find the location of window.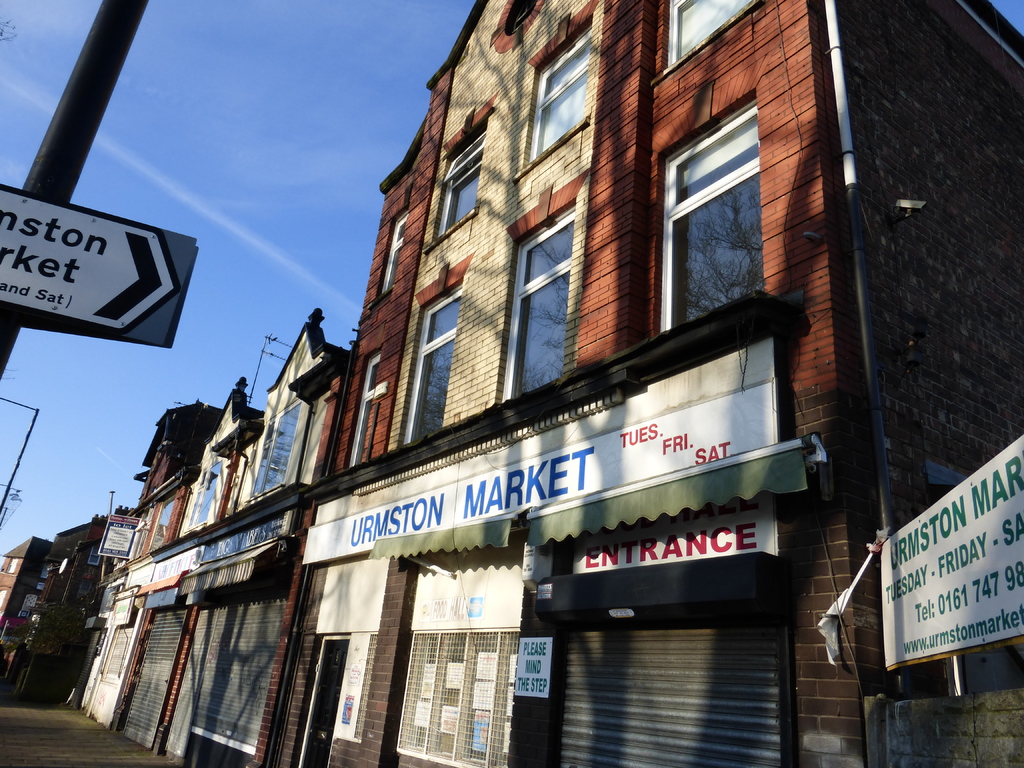
Location: <region>520, 2, 605, 179</region>.
